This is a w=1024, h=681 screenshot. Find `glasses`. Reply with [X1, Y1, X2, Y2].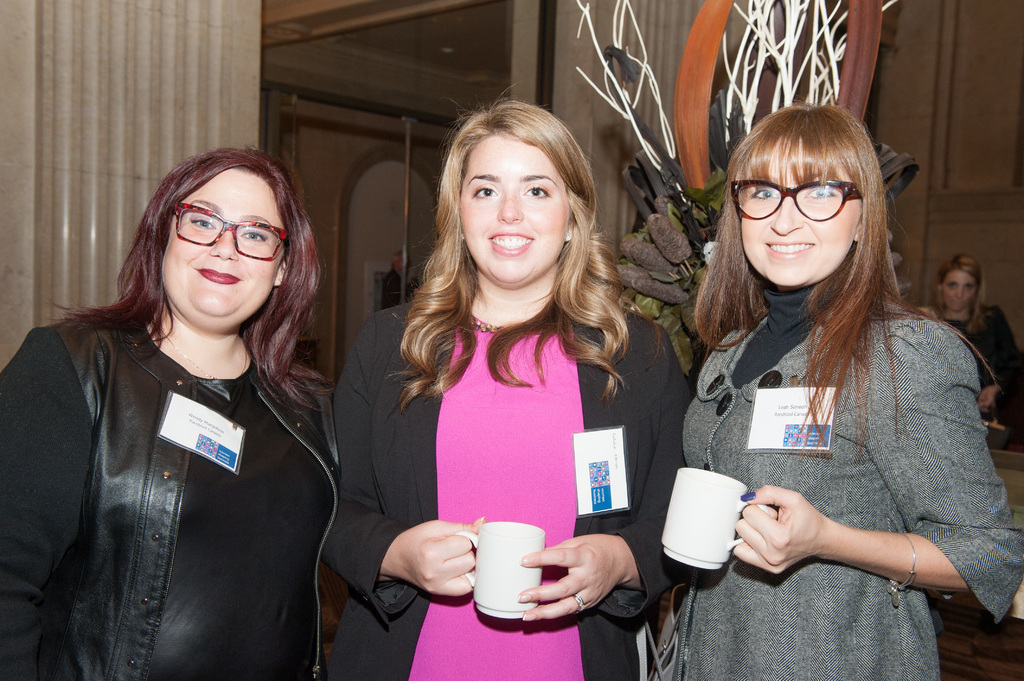
[727, 179, 863, 225].
